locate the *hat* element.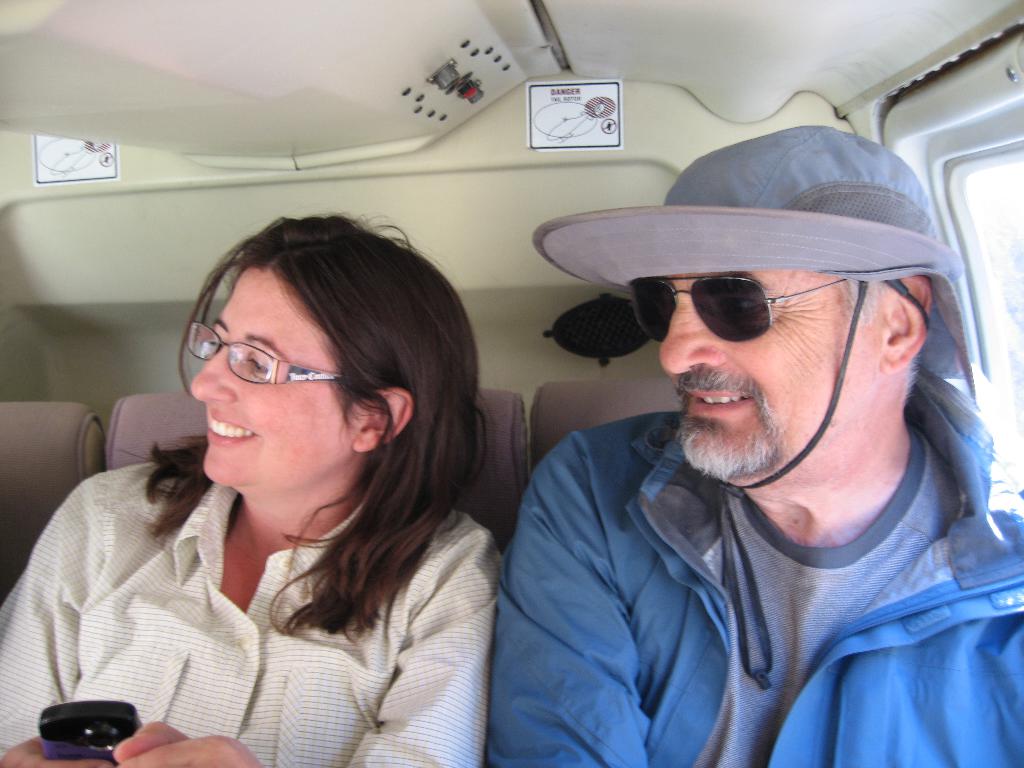
Element bbox: x1=531 y1=128 x2=967 y2=500.
